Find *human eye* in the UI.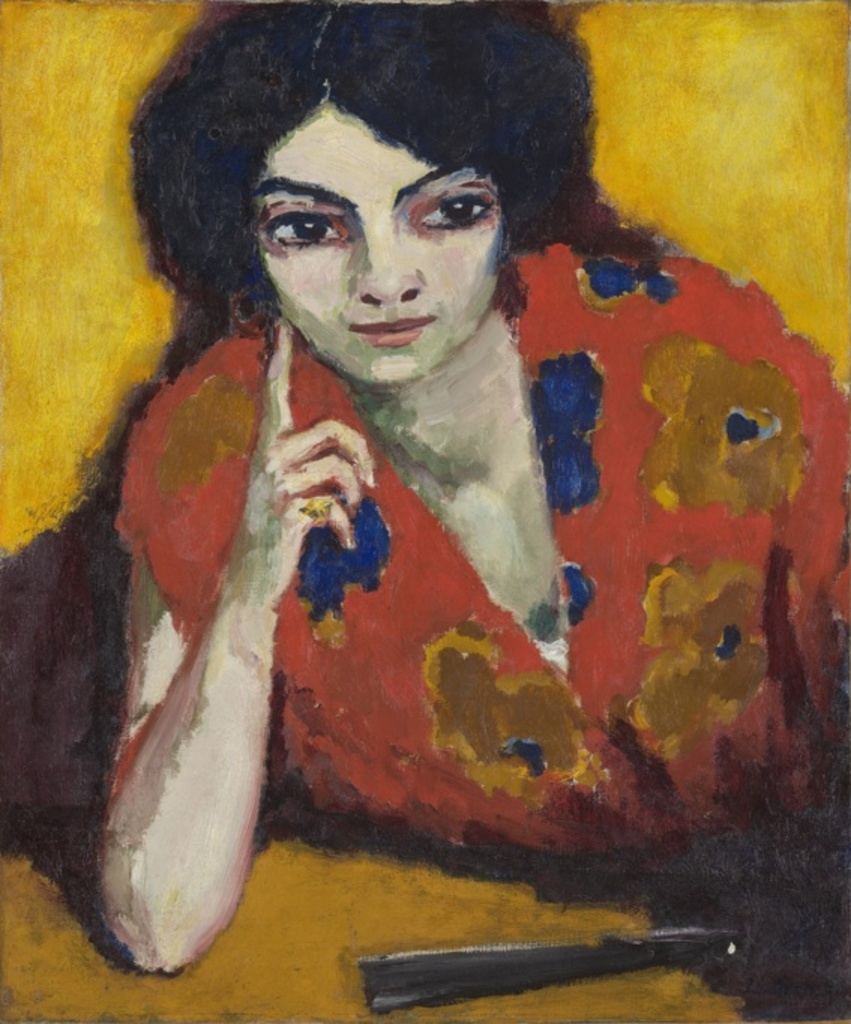
UI element at (left=401, top=155, right=512, bottom=236).
